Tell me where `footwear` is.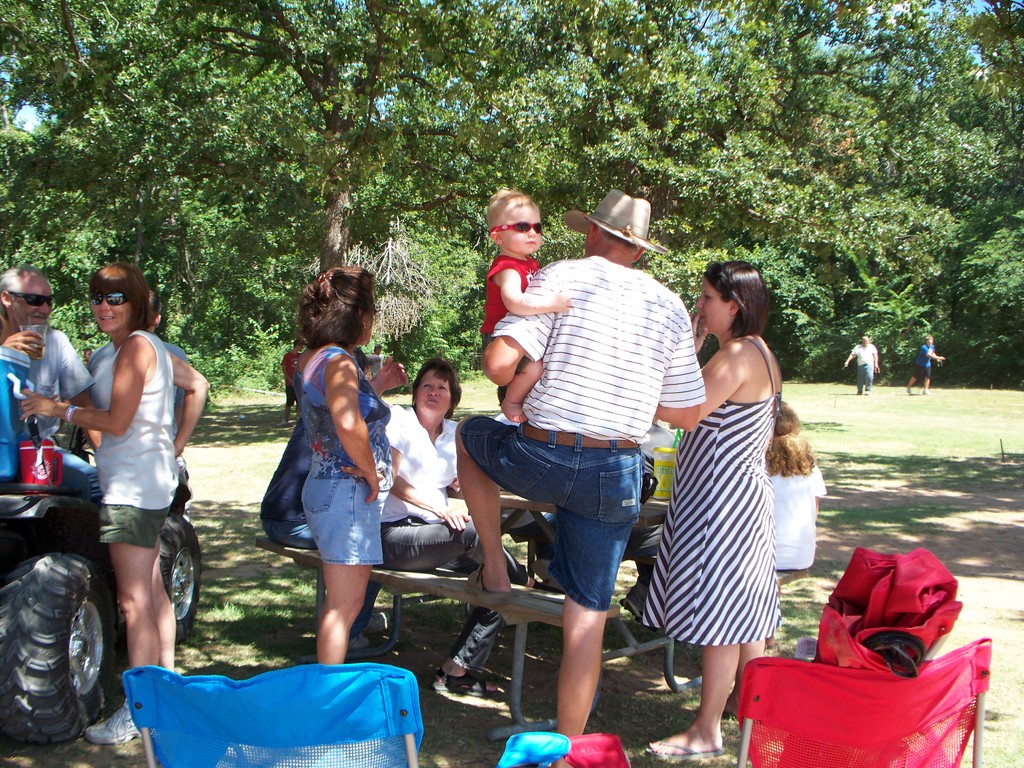
`footwear` is at region(616, 596, 650, 627).
